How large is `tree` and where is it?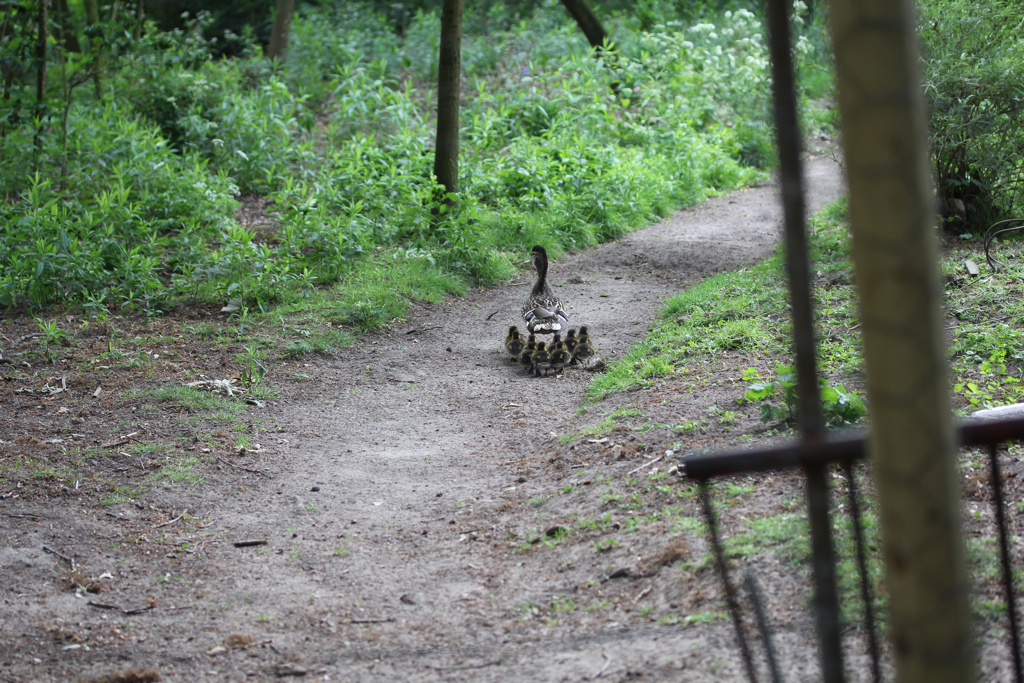
Bounding box: Rect(561, 0, 631, 104).
